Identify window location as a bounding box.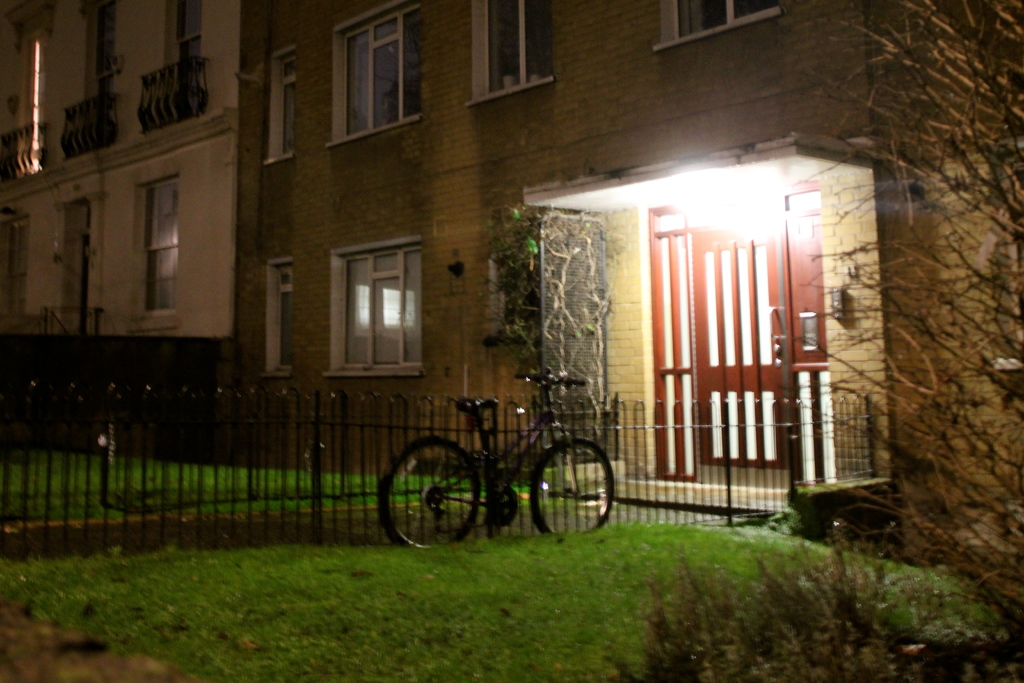
{"left": 325, "top": 0, "right": 428, "bottom": 151}.
